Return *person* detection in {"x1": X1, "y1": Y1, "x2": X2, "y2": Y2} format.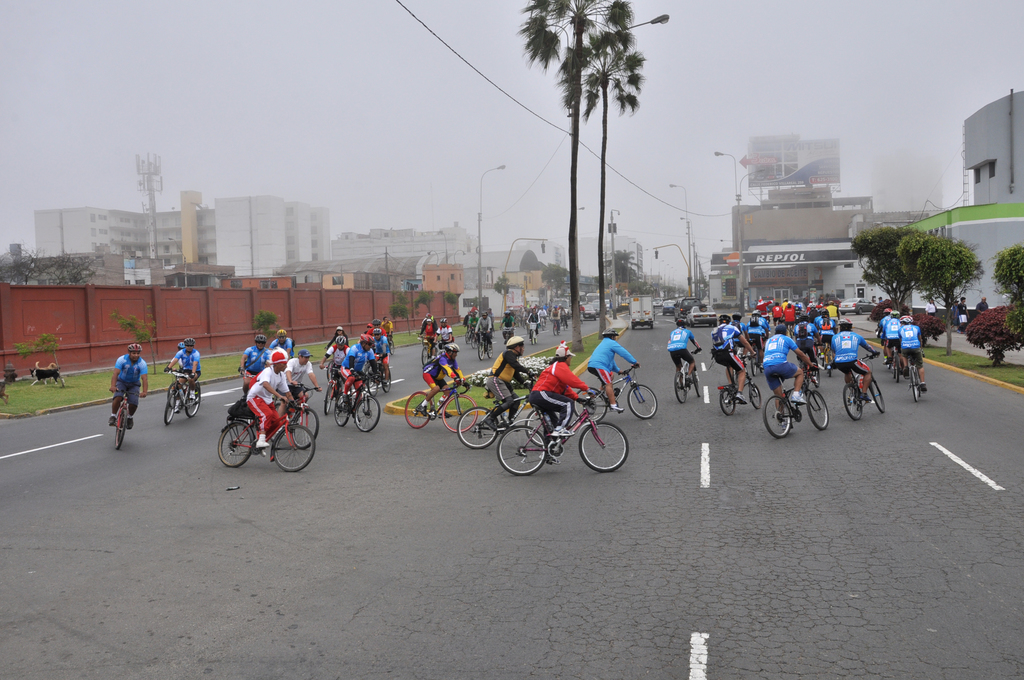
{"x1": 710, "y1": 314, "x2": 753, "y2": 406}.
